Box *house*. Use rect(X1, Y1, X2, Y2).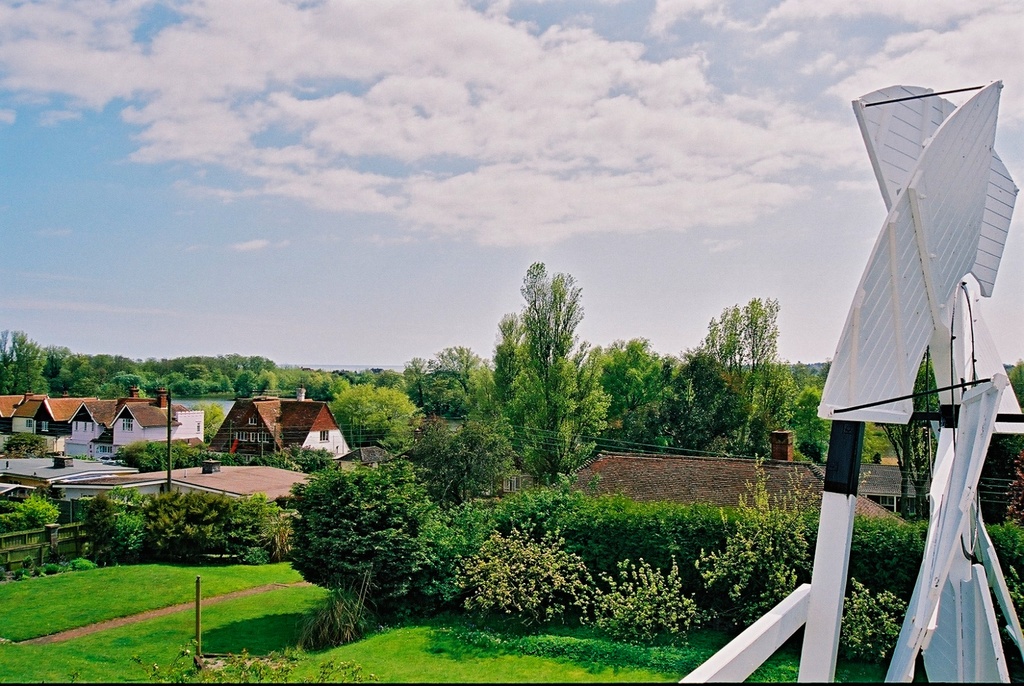
rect(26, 391, 100, 452).
